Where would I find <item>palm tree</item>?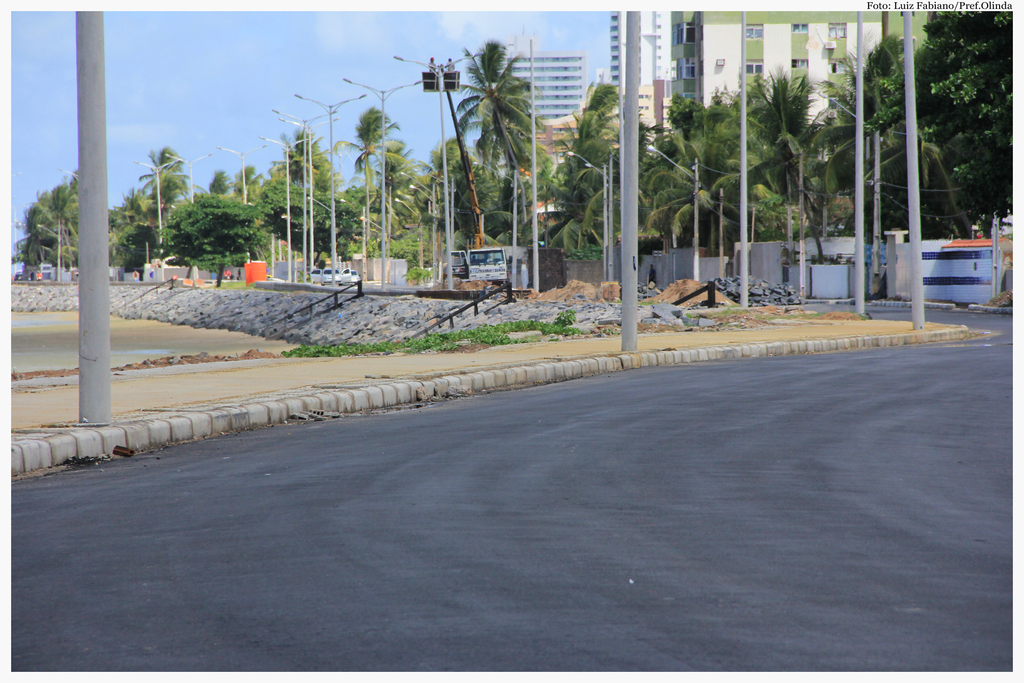
At left=548, top=96, right=613, bottom=217.
